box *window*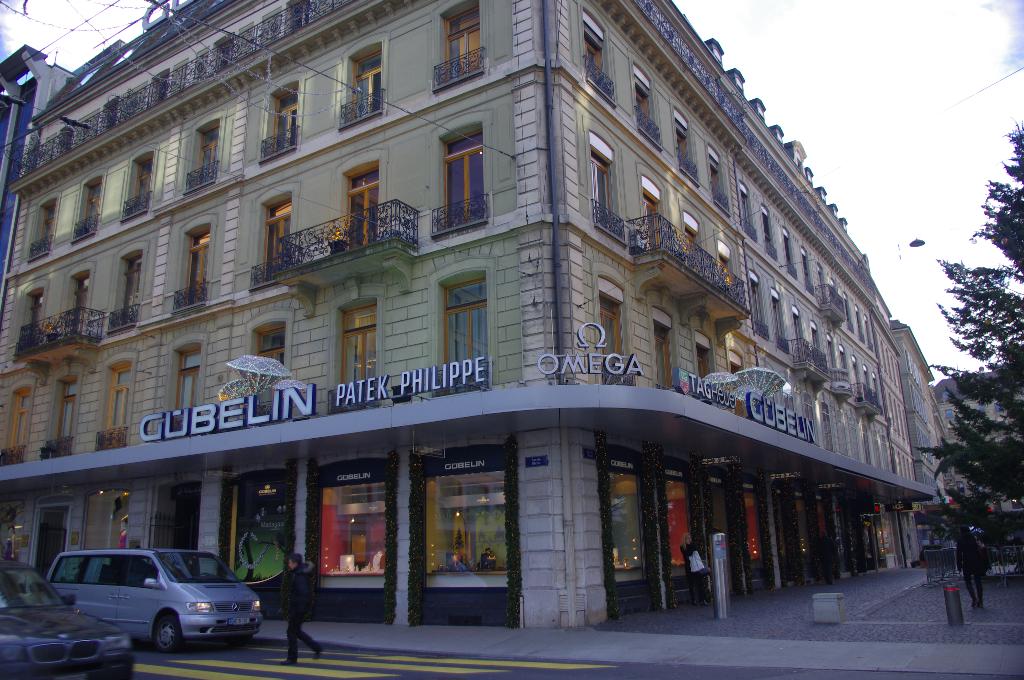
[x1=698, y1=340, x2=712, y2=380]
